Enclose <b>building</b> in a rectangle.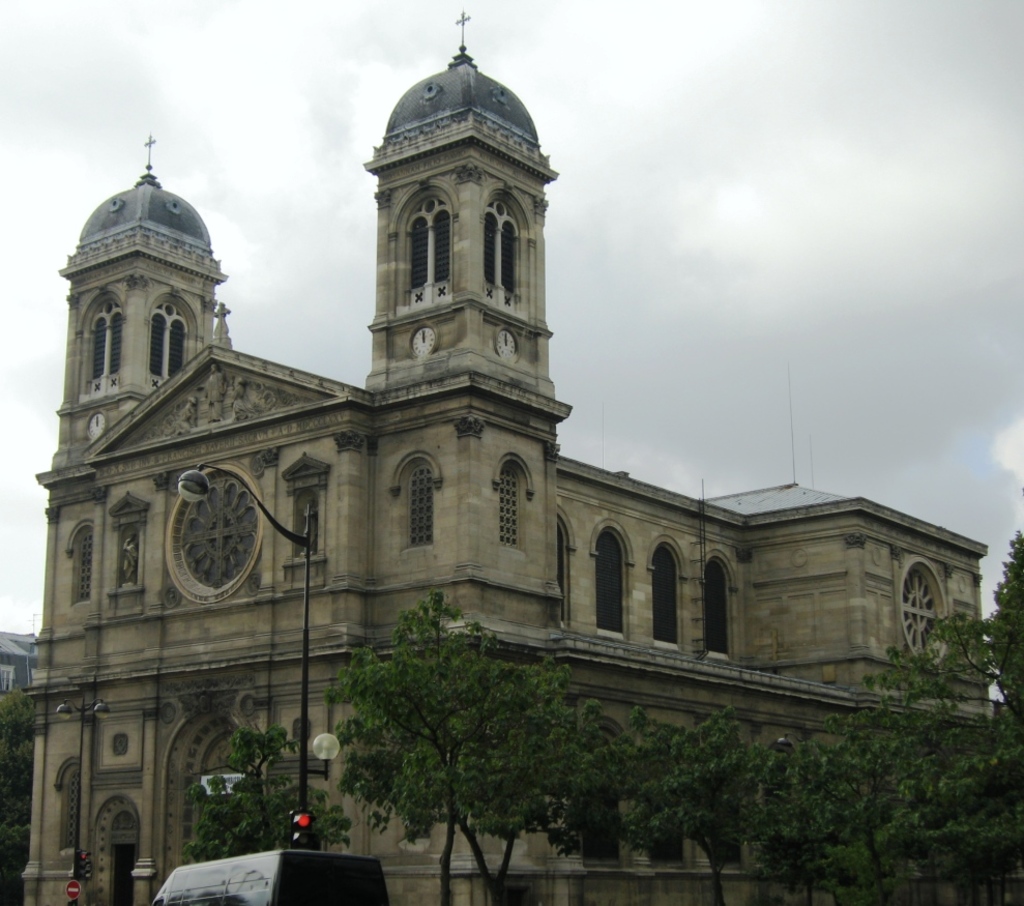
20, 45, 991, 905.
